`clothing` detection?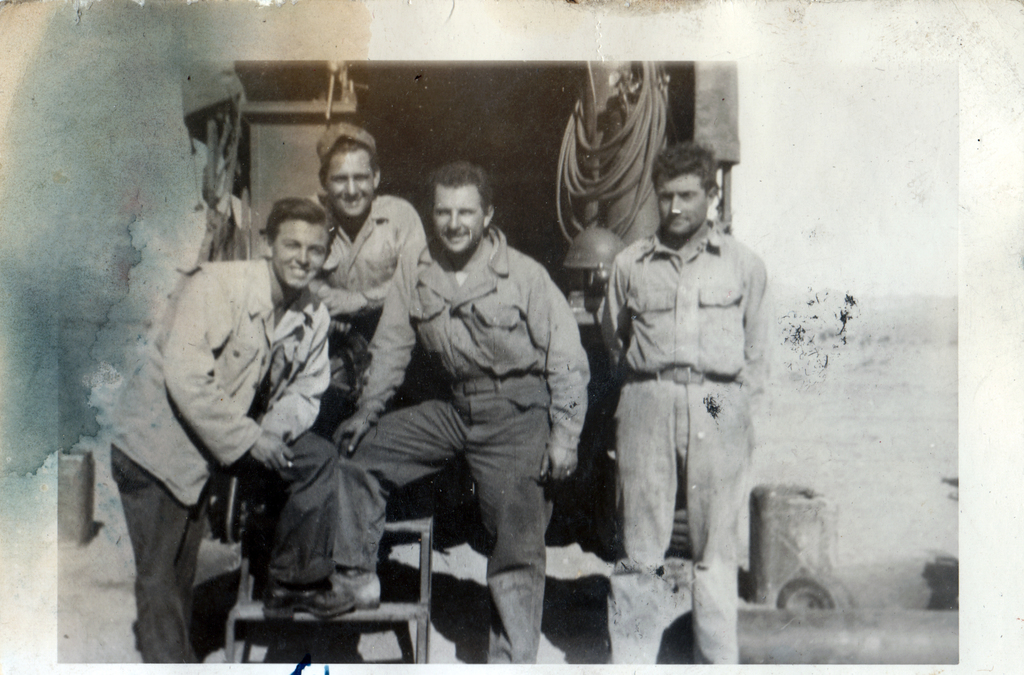
rect(308, 187, 428, 421)
